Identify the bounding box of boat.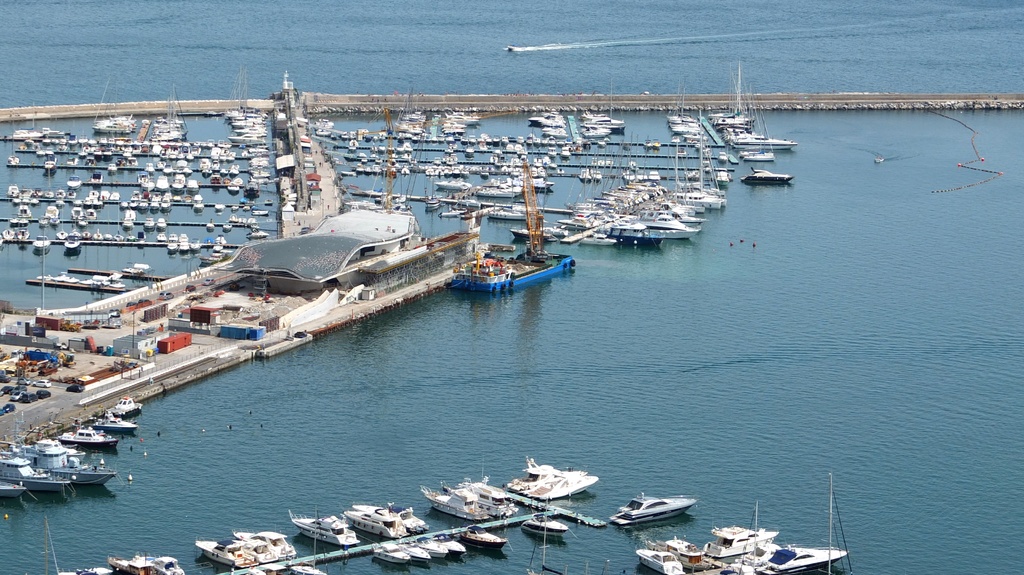
[741,148,766,154].
